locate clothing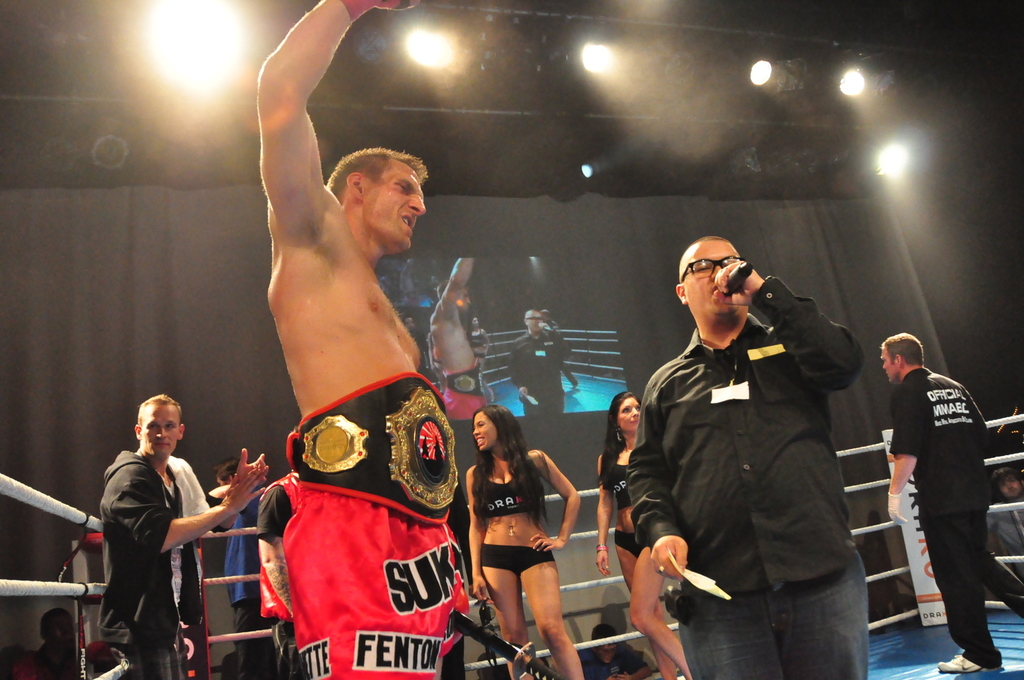
bbox=[225, 489, 263, 679]
